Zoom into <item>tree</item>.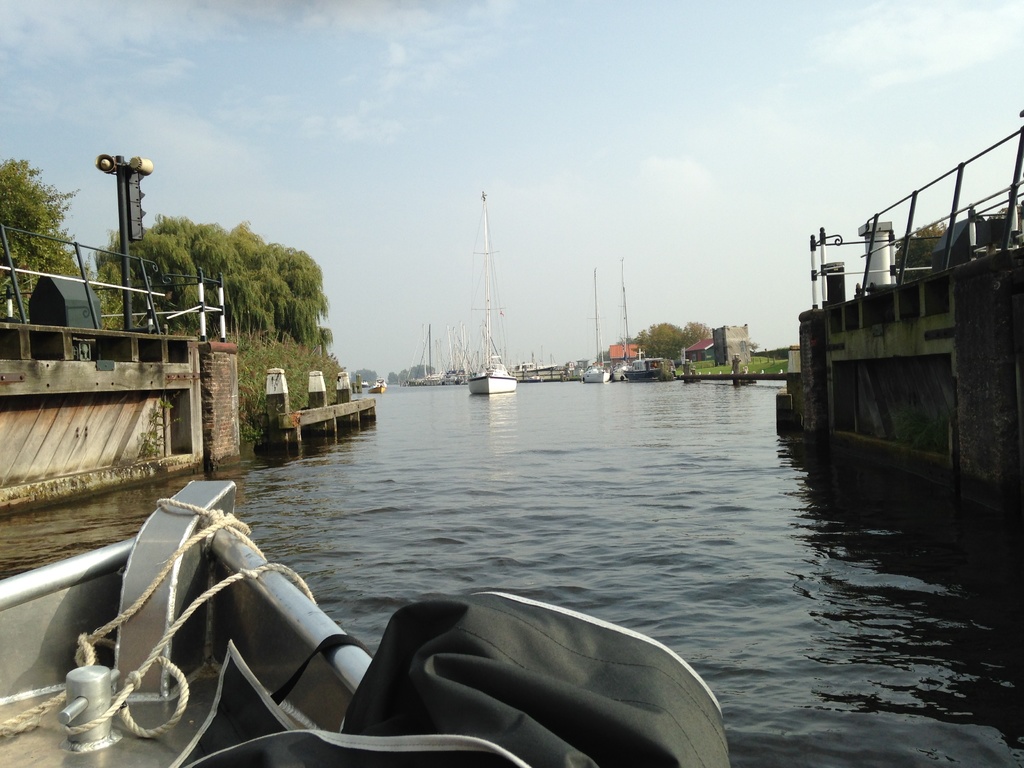
Zoom target: [x1=639, y1=324, x2=686, y2=368].
